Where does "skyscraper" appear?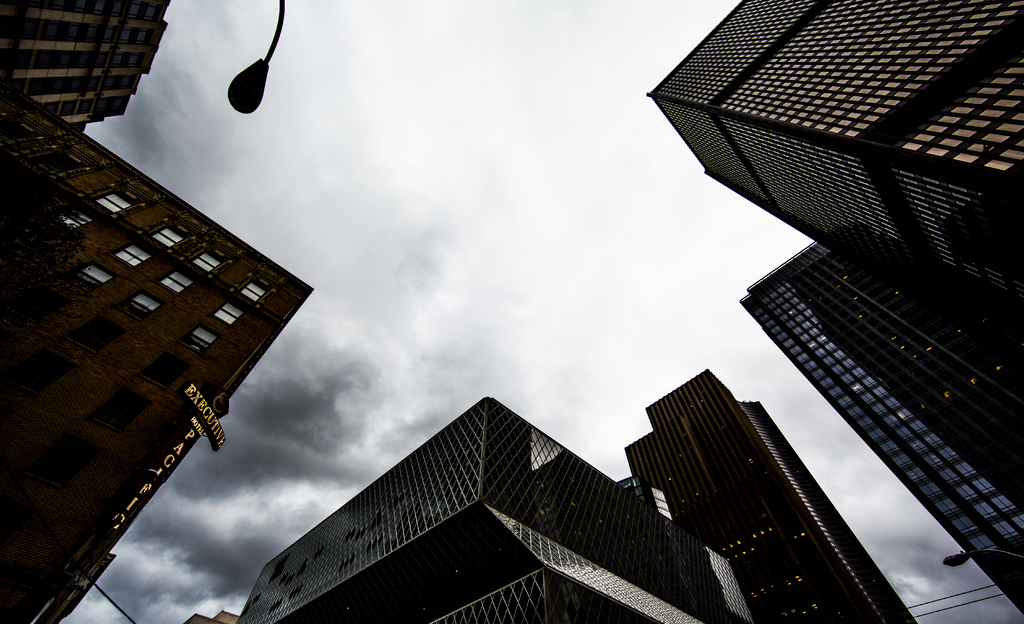
Appears at box(230, 397, 755, 623).
